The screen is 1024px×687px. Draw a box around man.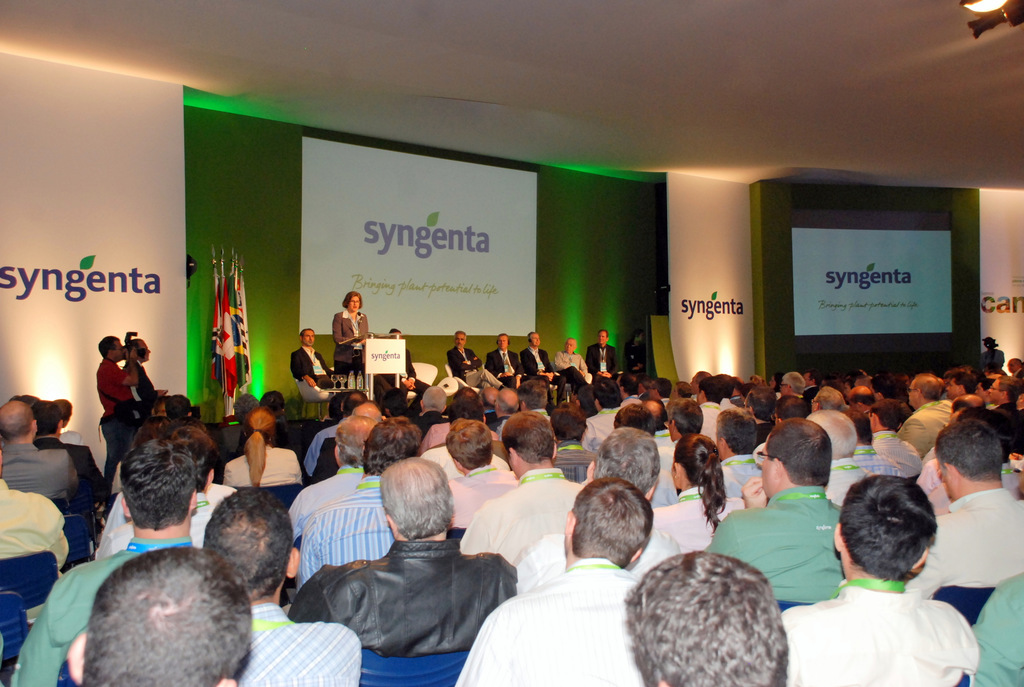
BBox(709, 414, 842, 601).
